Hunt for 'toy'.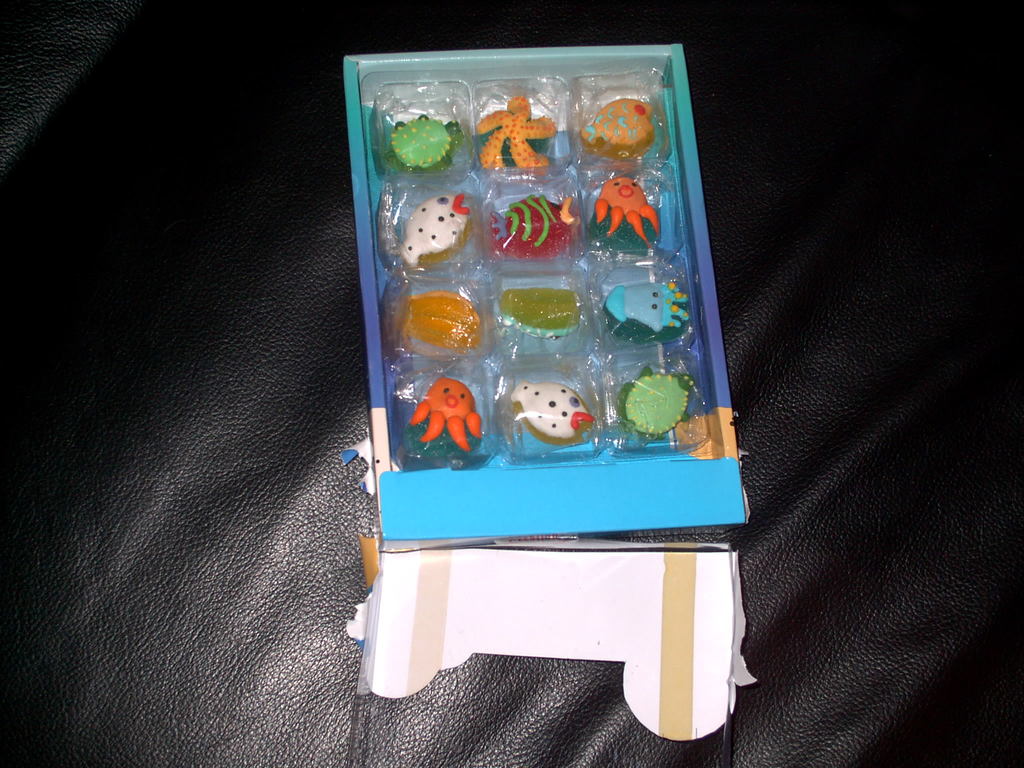
Hunted down at {"x1": 486, "y1": 195, "x2": 576, "y2": 258}.
